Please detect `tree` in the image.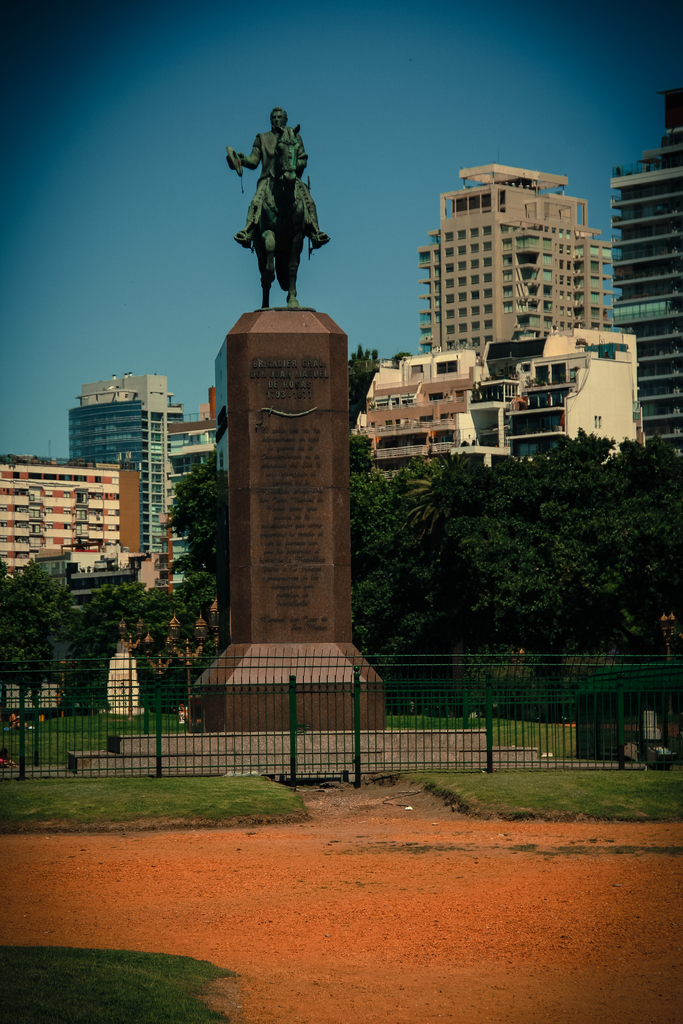
crop(21, 571, 85, 728).
